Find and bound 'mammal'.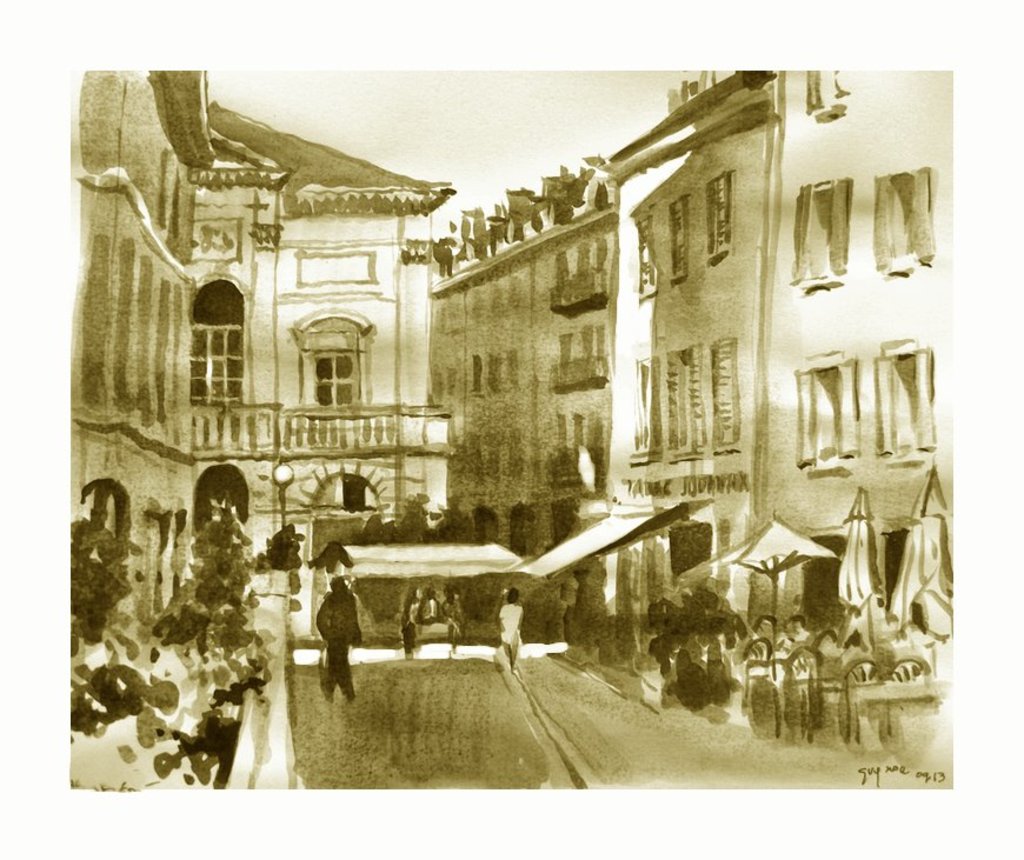
Bound: left=401, top=588, right=415, bottom=653.
